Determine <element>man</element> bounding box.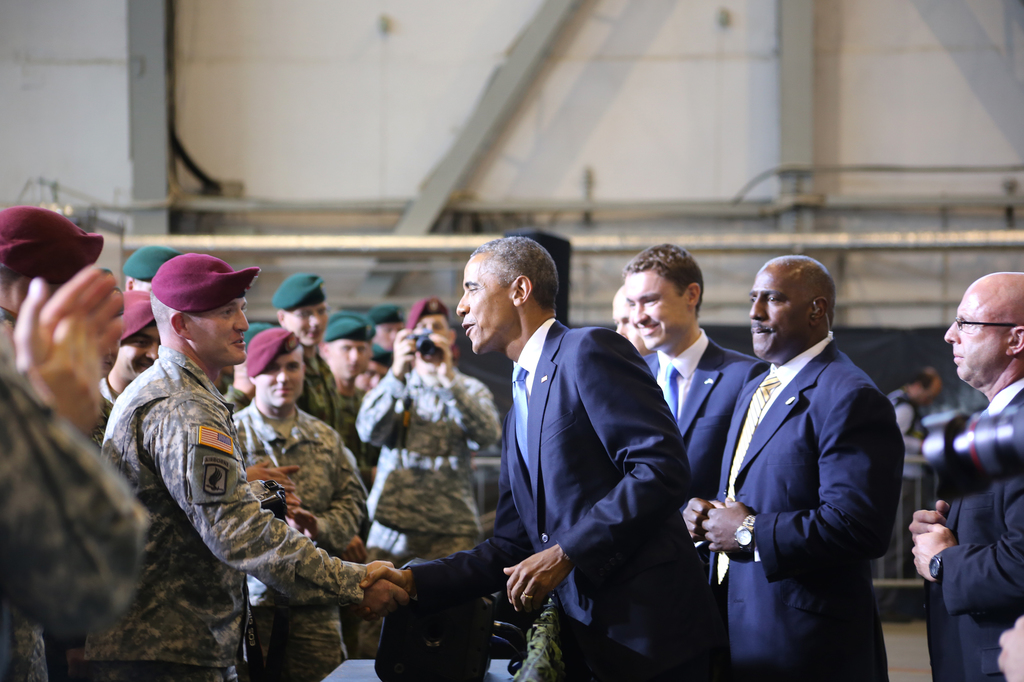
Determined: detection(356, 230, 692, 681).
